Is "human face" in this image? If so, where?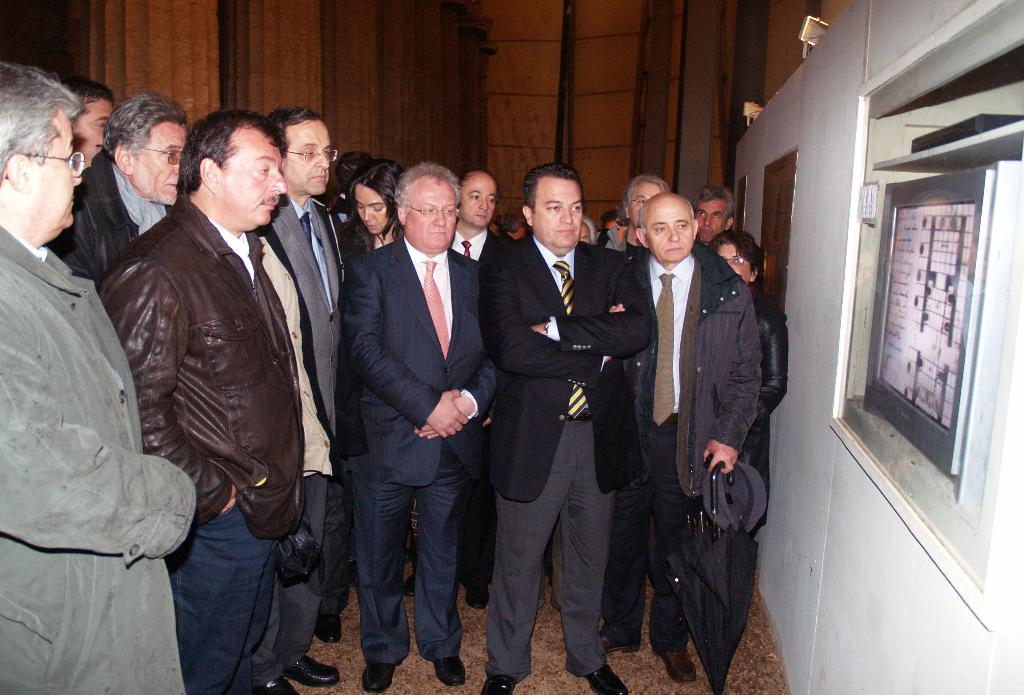
Yes, at (x1=282, y1=119, x2=335, y2=201).
